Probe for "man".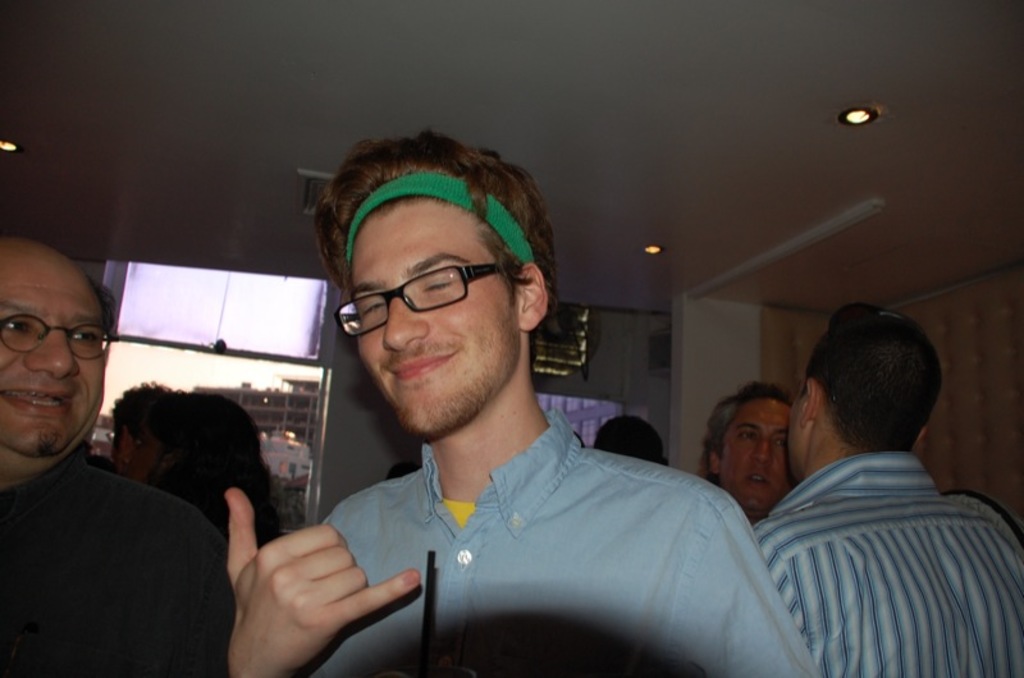
Probe result: bbox=(216, 142, 785, 664).
